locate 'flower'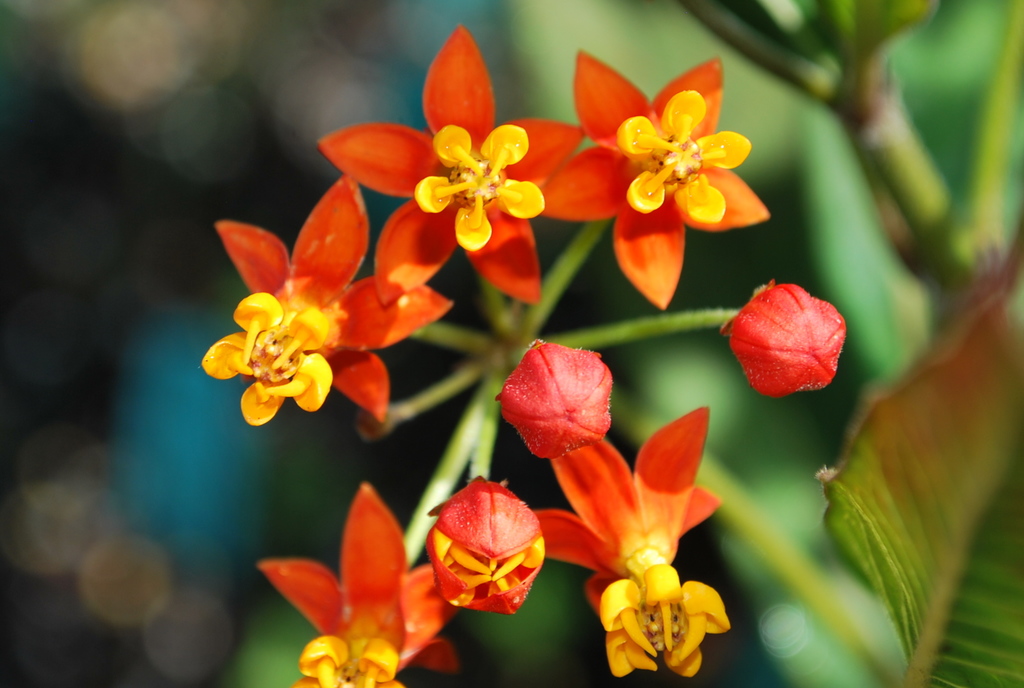
pyautogui.locateOnScreen(531, 407, 733, 678)
